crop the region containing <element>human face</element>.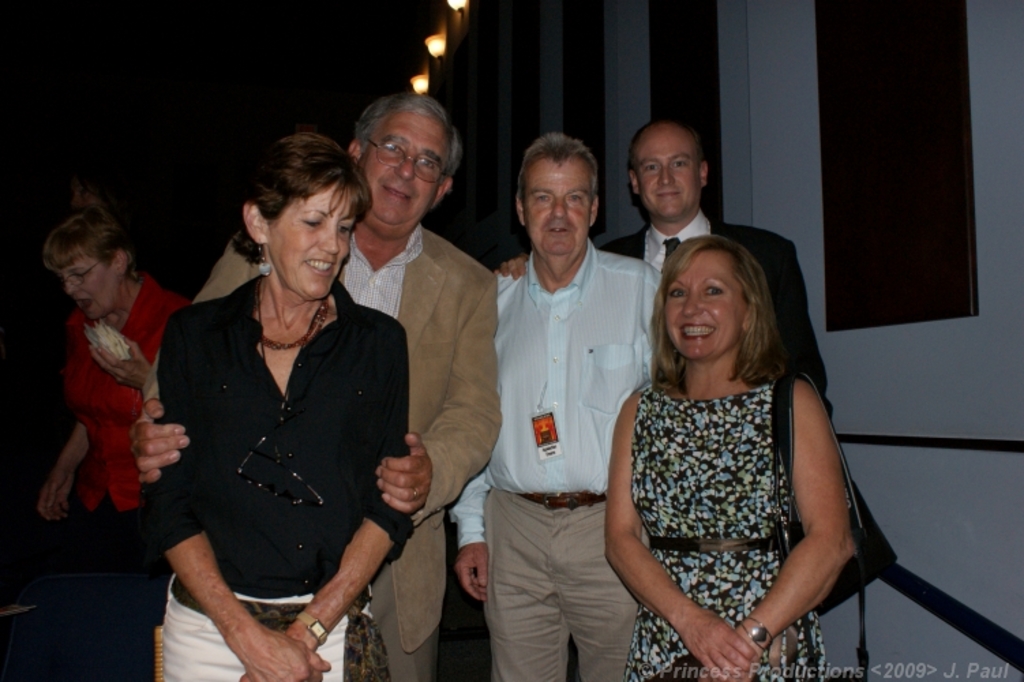
Crop region: bbox(357, 106, 453, 235).
